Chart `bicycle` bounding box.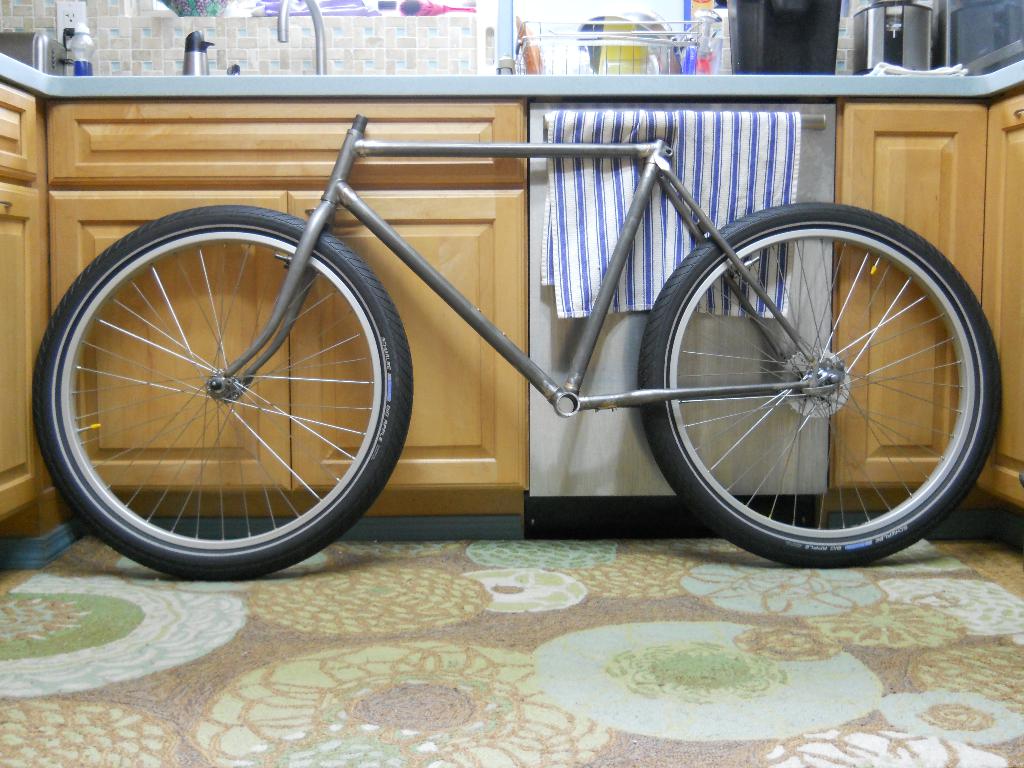
Charted: [54, 57, 993, 571].
